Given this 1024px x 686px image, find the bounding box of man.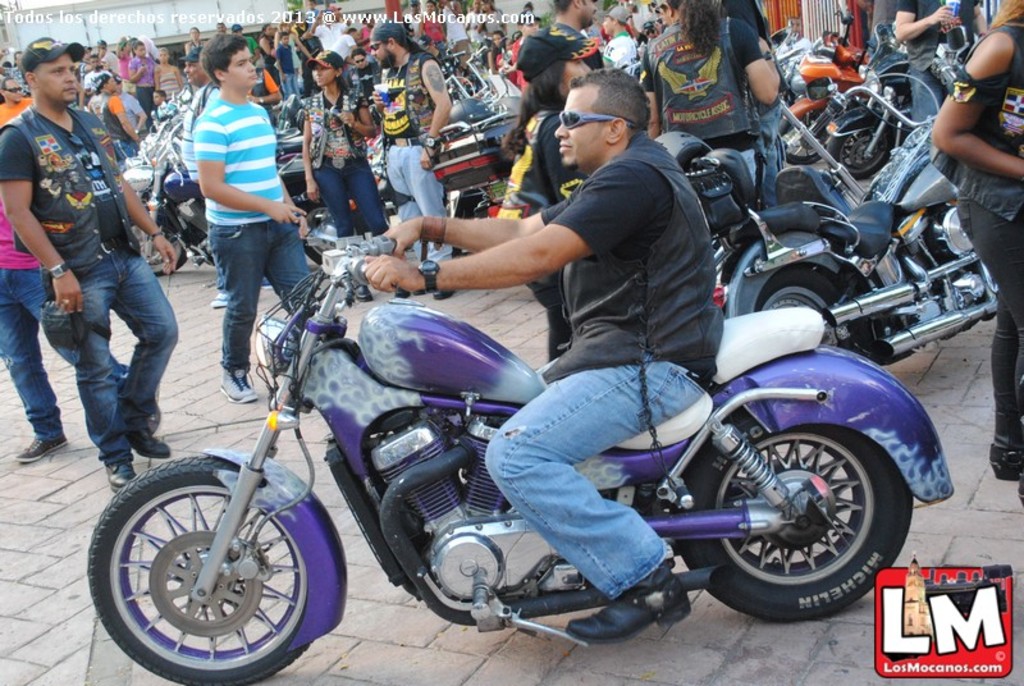
x1=0 y1=76 x2=36 y2=125.
